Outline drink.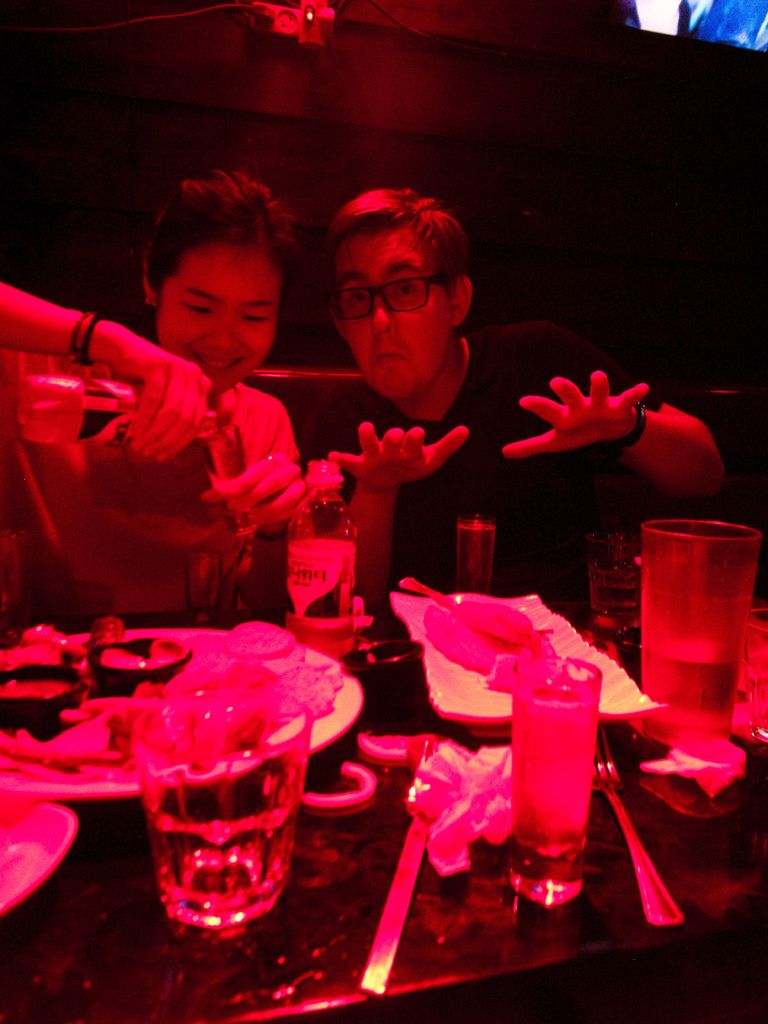
Outline: locate(455, 518, 488, 590).
